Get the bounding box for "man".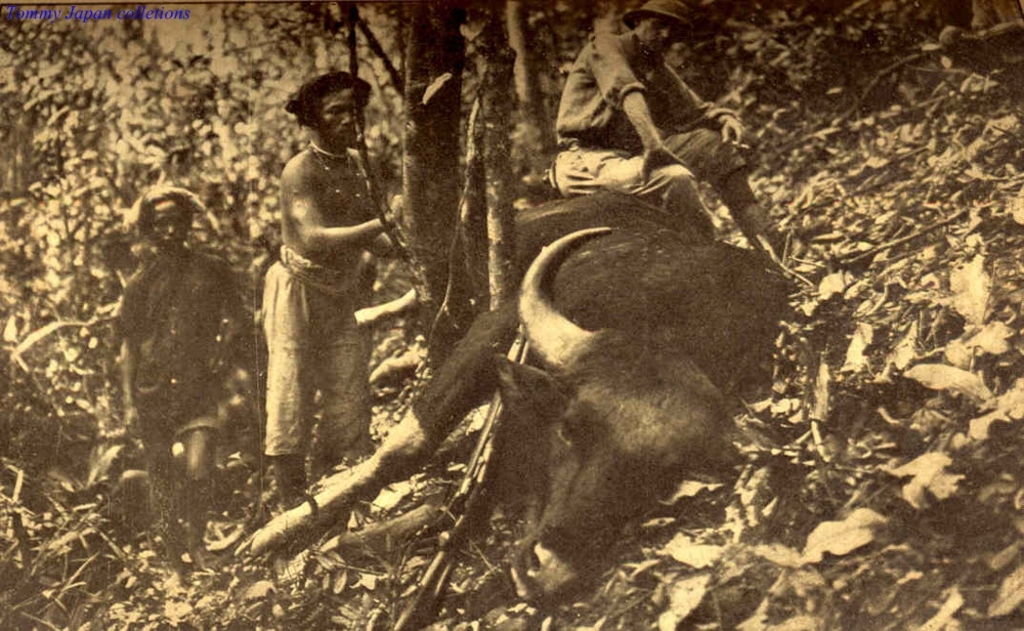
242, 70, 424, 534.
